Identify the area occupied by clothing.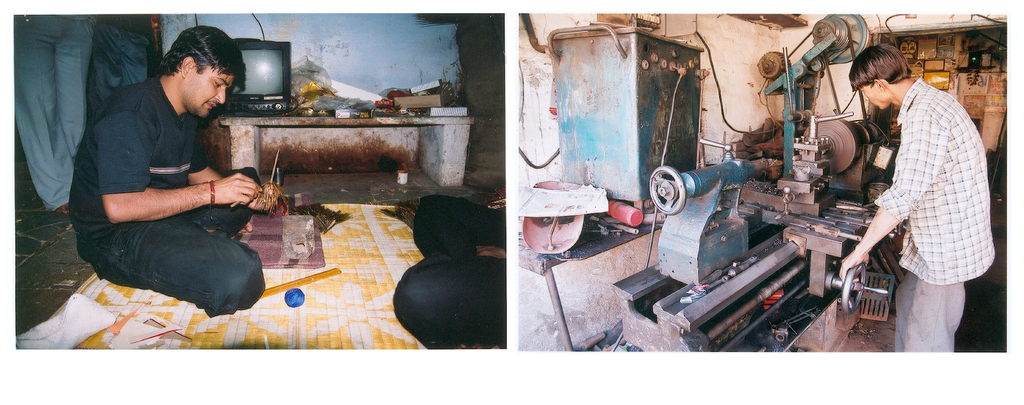
Area: box(856, 46, 990, 331).
